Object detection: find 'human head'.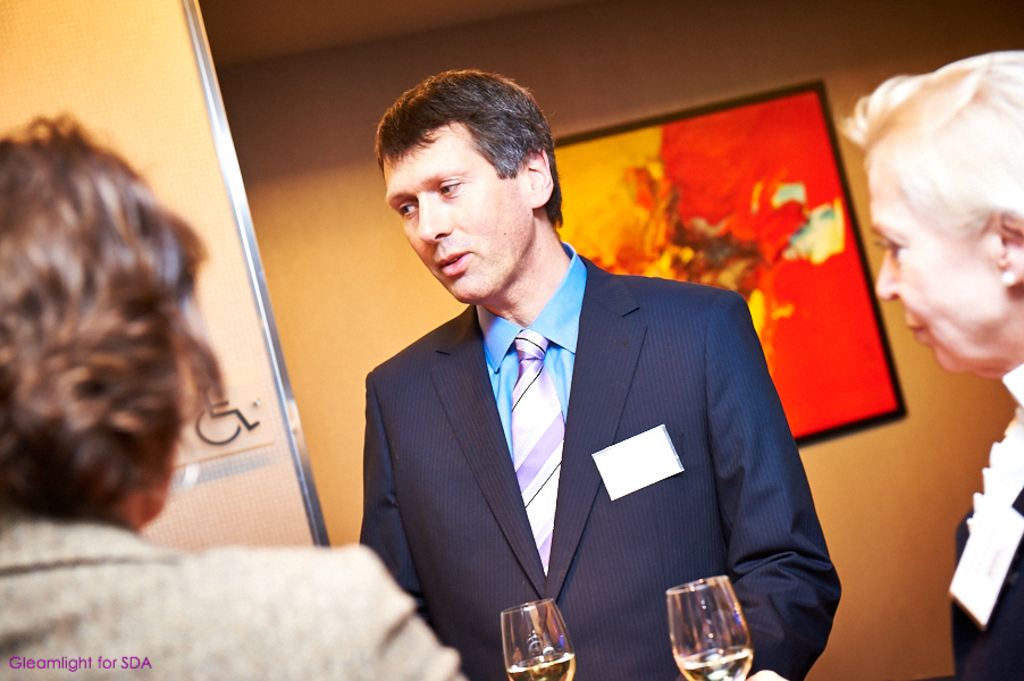
bbox=(376, 70, 561, 303).
